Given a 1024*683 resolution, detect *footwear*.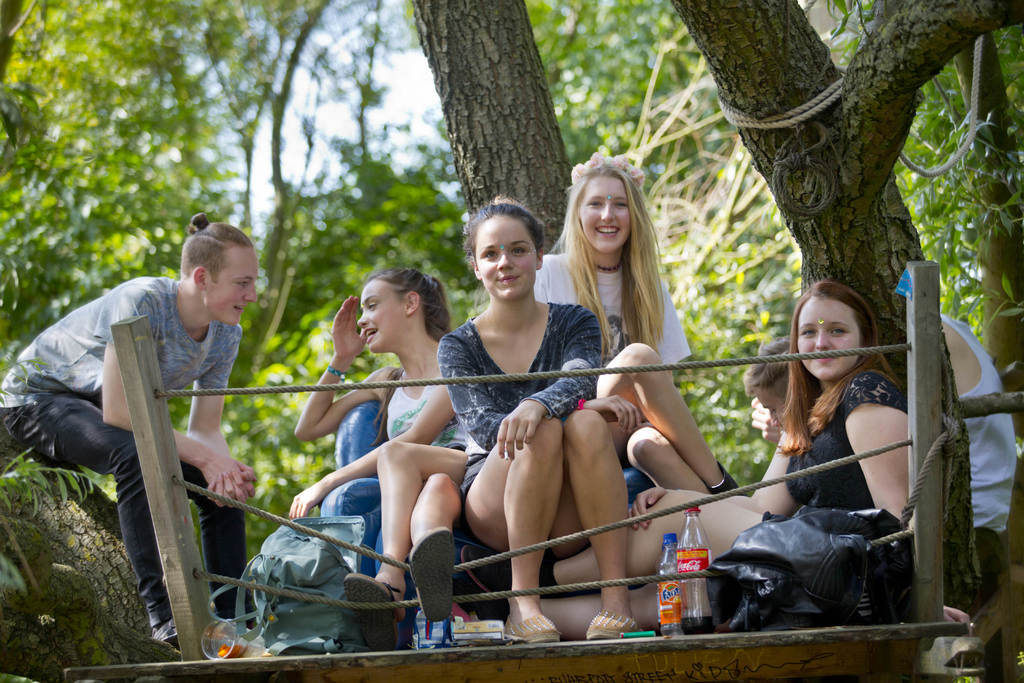
497 616 565 649.
